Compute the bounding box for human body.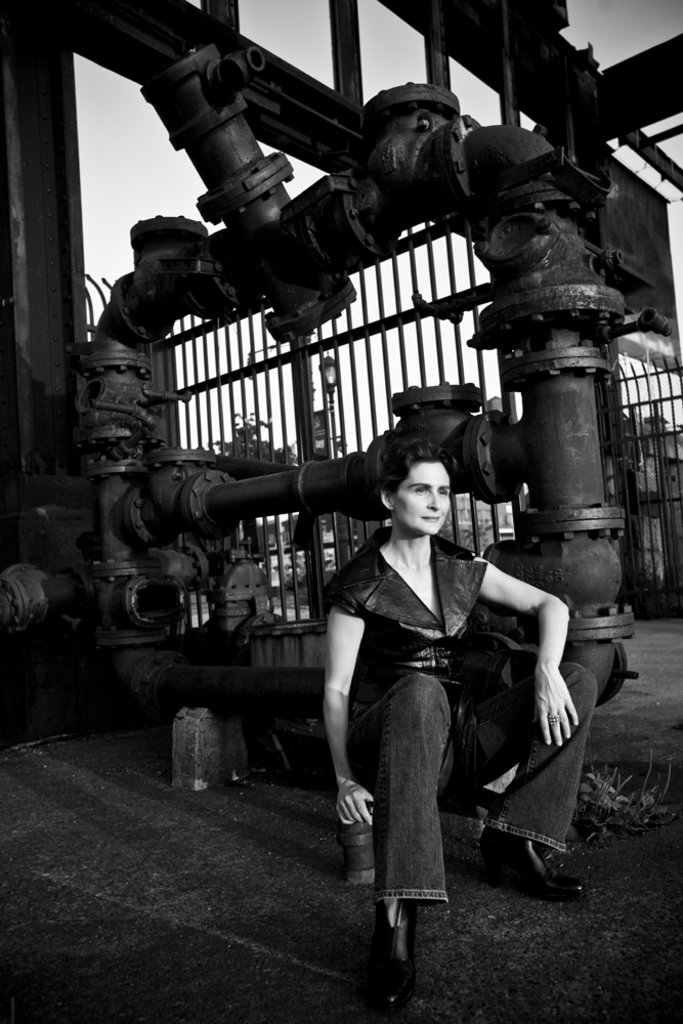
[319,432,603,989].
